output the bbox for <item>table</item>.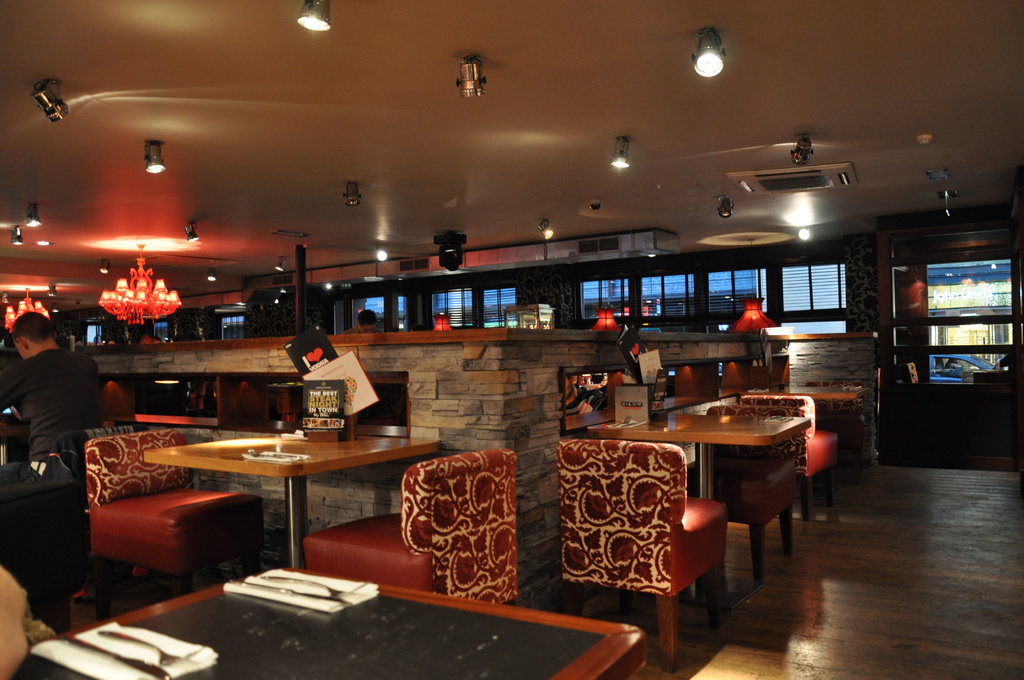
742/390/863/399.
